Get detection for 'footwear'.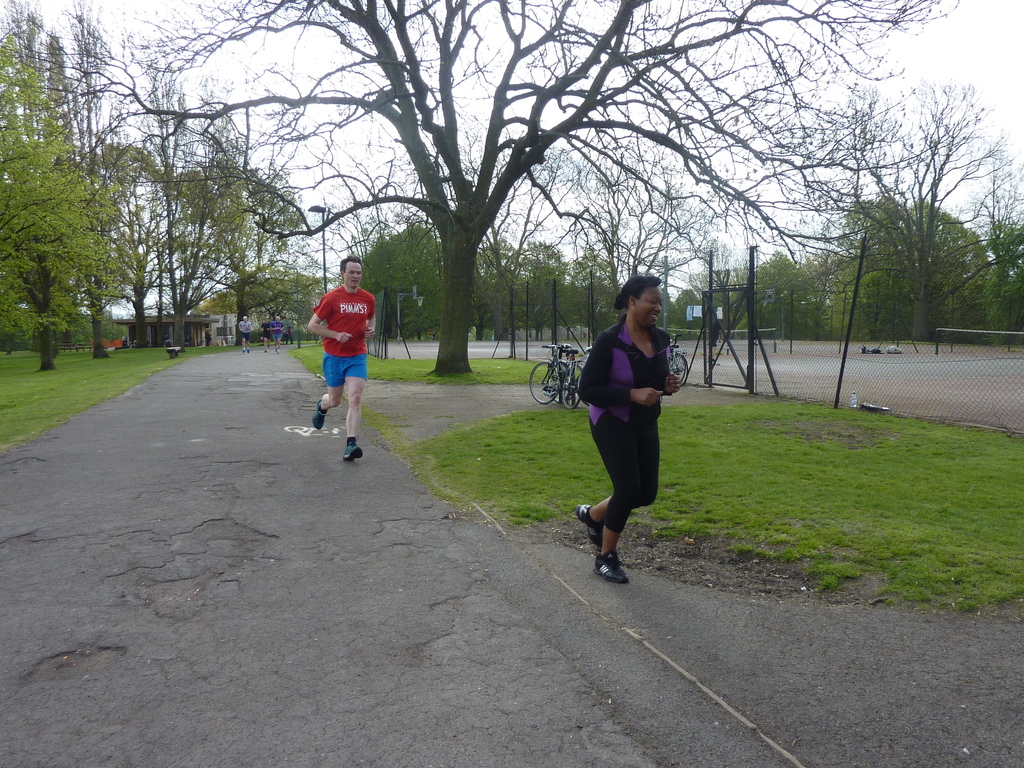
Detection: <box>594,552,626,584</box>.
